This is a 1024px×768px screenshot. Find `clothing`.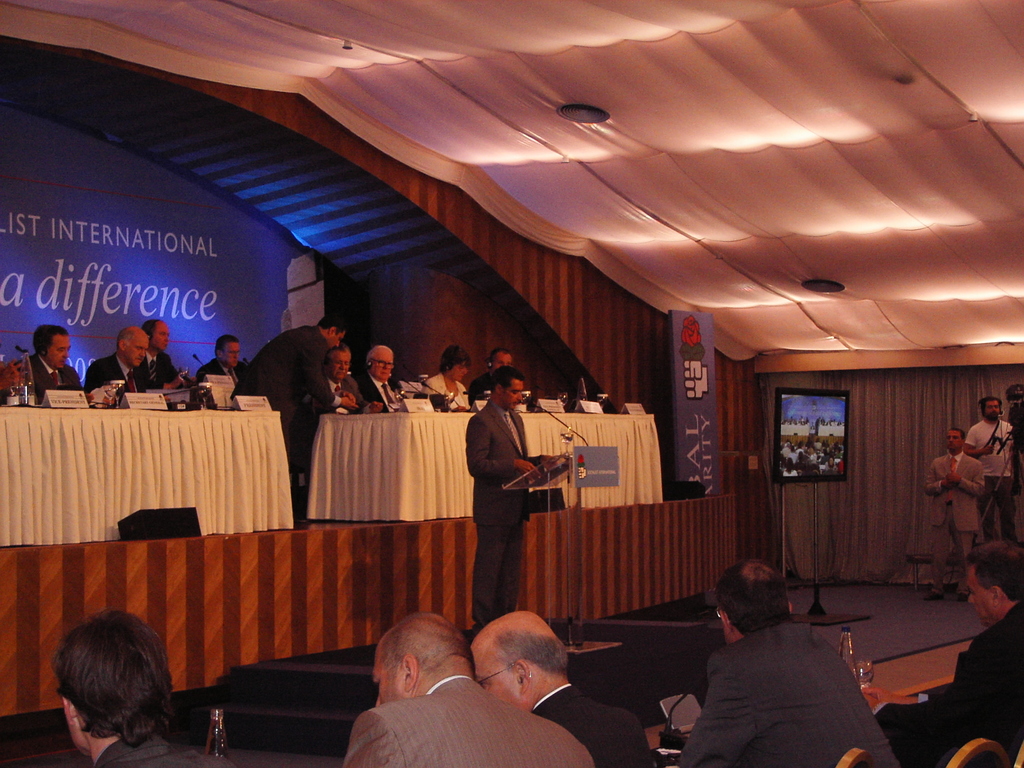
Bounding box: x1=20 y1=346 x2=88 y2=403.
